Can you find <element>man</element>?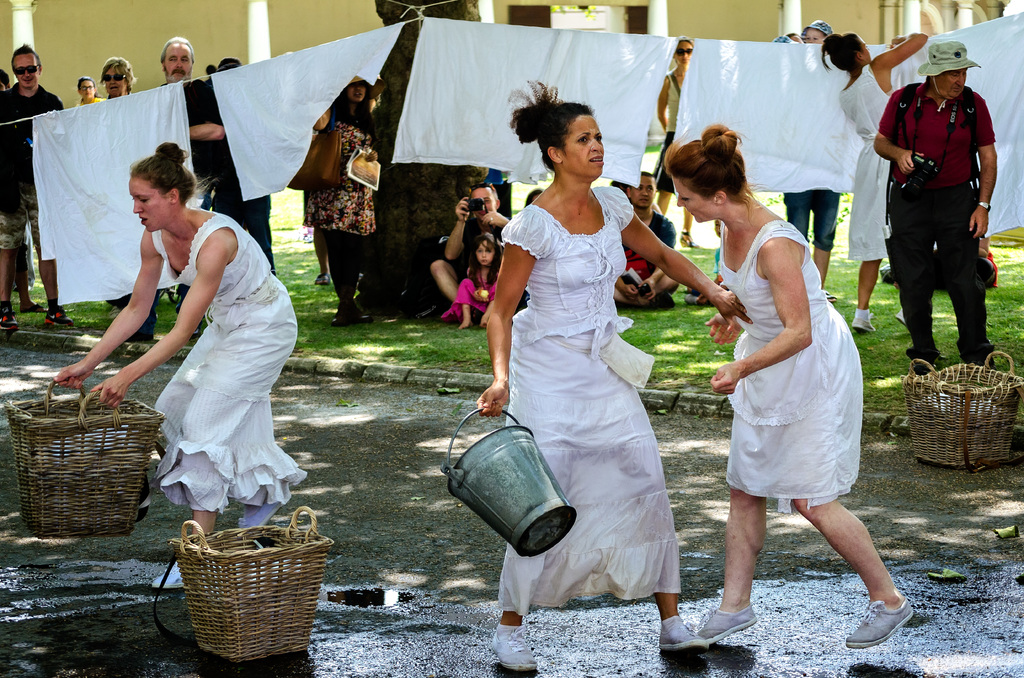
Yes, bounding box: pyautogui.locateOnScreen(0, 44, 75, 330).
